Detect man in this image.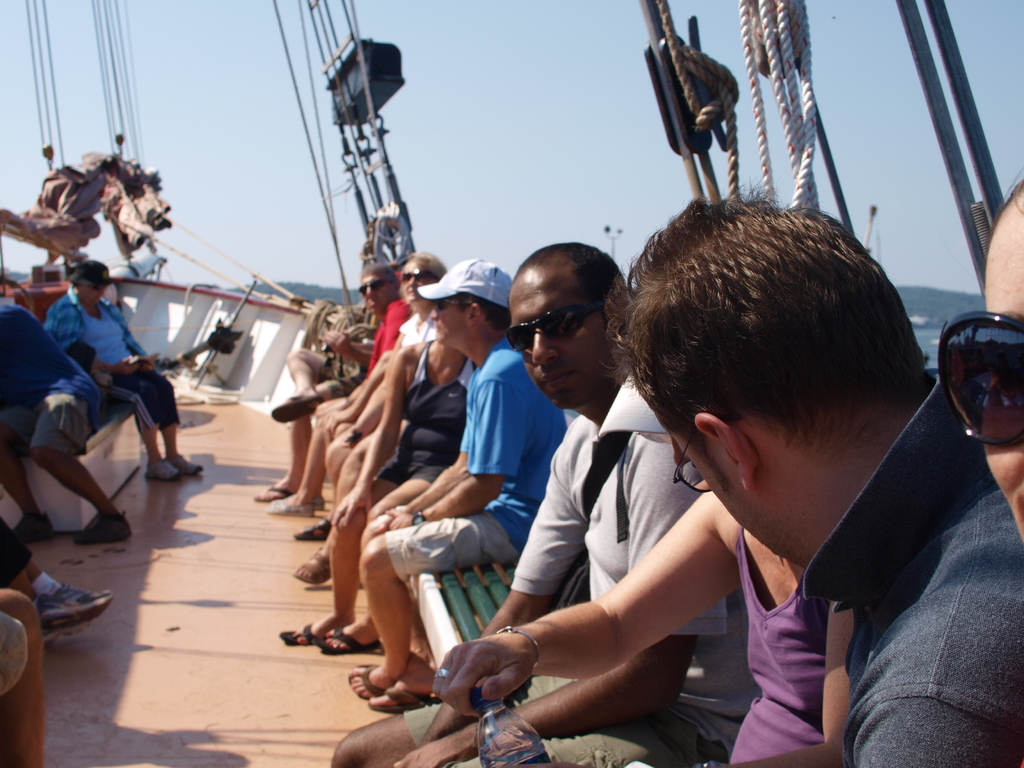
Detection: x1=342, y1=255, x2=571, y2=713.
